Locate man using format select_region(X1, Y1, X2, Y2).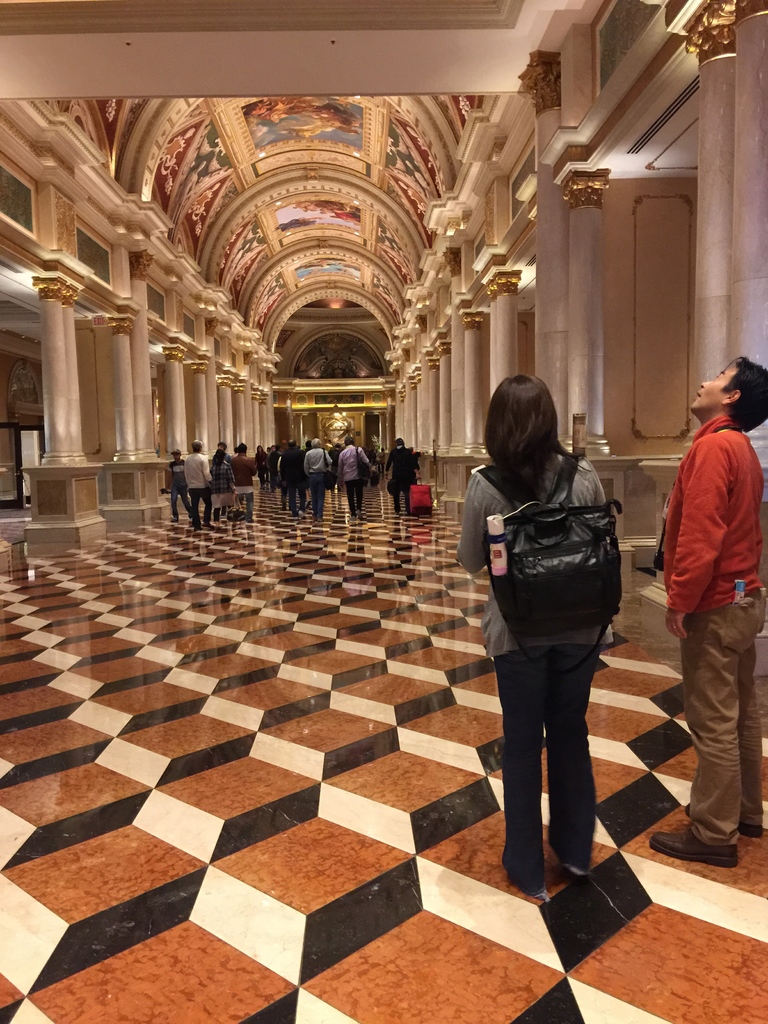
select_region(384, 438, 422, 514).
